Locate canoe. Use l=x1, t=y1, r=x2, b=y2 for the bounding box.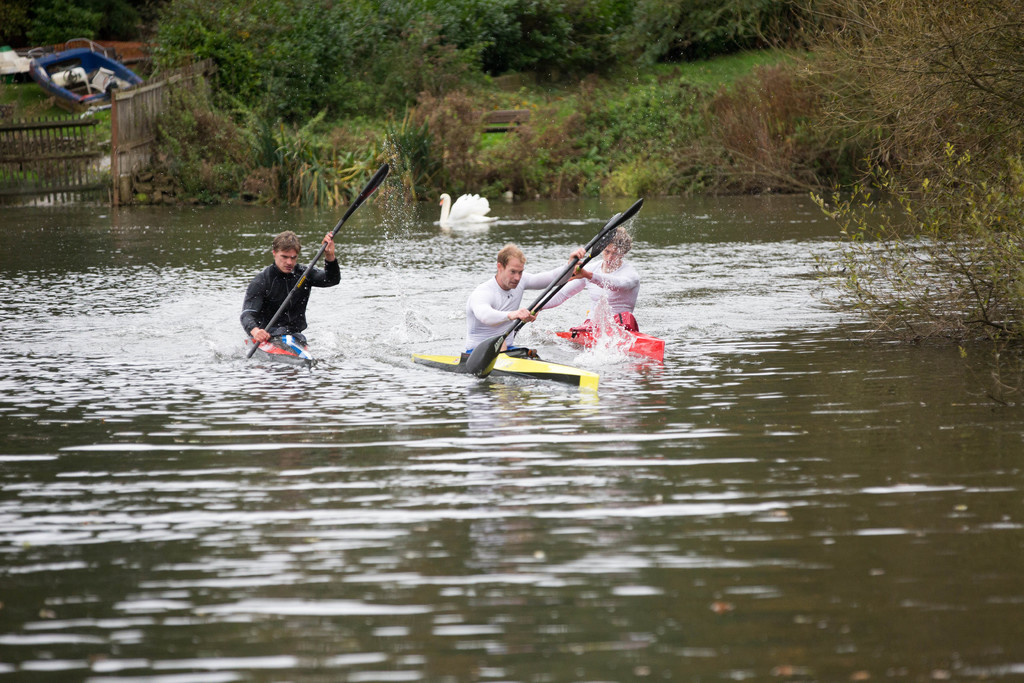
l=412, t=342, r=604, b=391.
